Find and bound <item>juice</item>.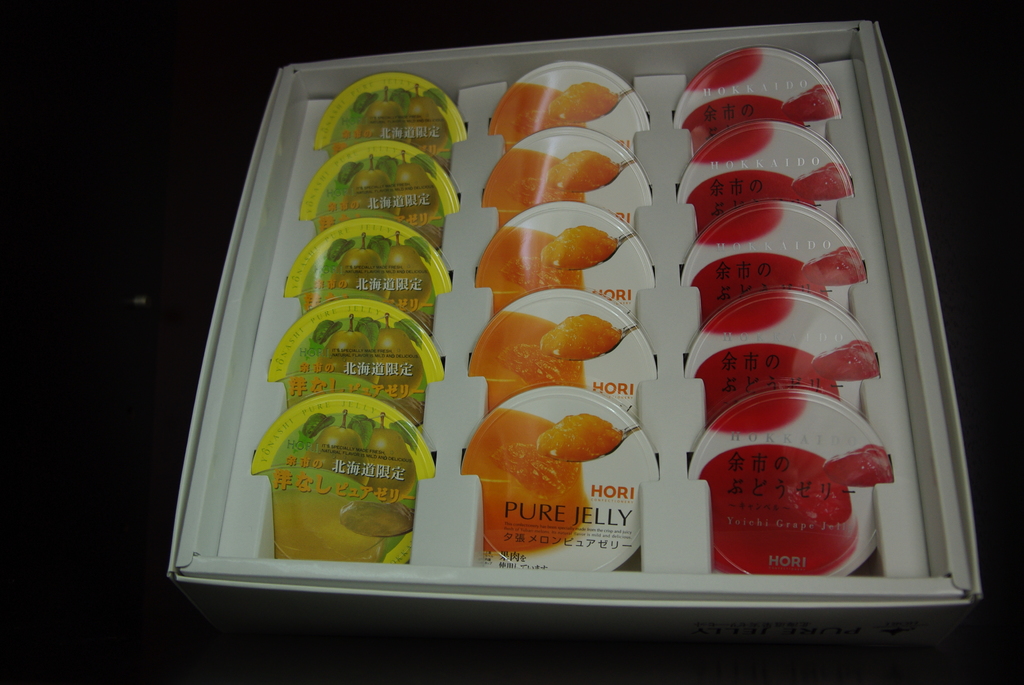
Bound: [left=685, top=173, right=803, bottom=246].
